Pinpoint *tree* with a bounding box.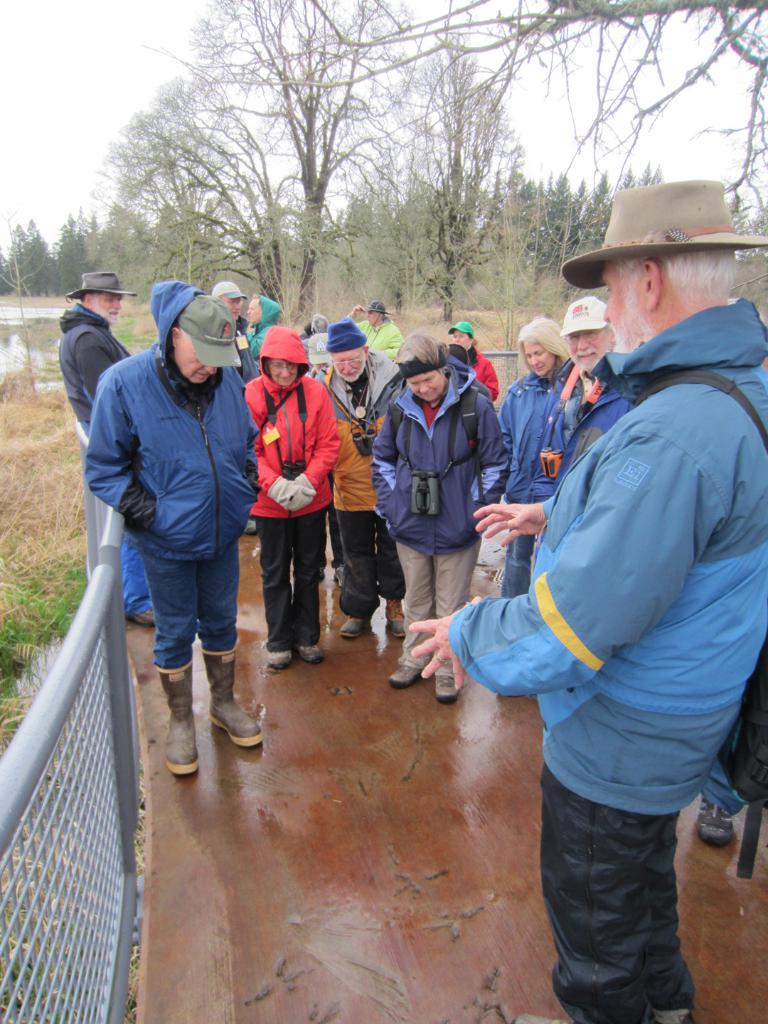
(89, 59, 183, 222).
